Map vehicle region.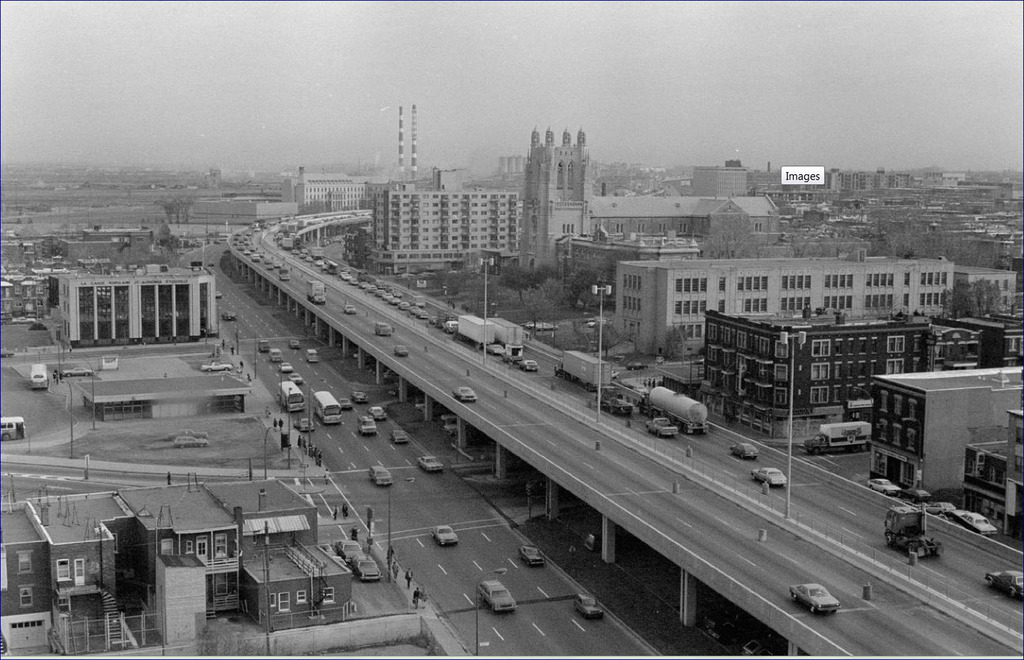
Mapped to (x1=259, y1=338, x2=273, y2=355).
